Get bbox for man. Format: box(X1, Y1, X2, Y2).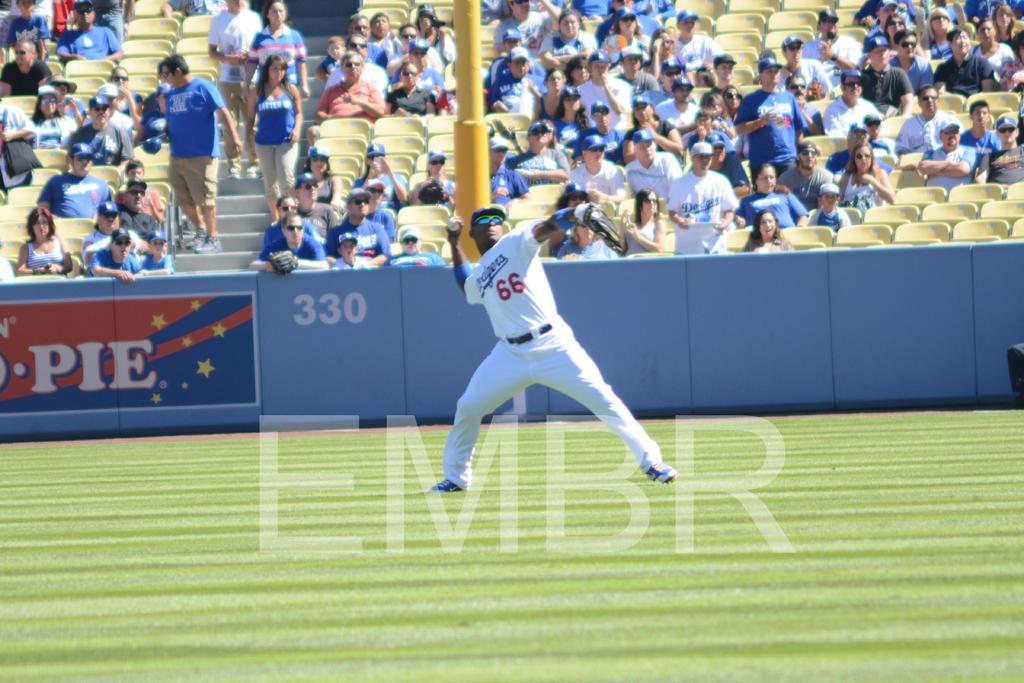
box(735, 58, 805, 173).
